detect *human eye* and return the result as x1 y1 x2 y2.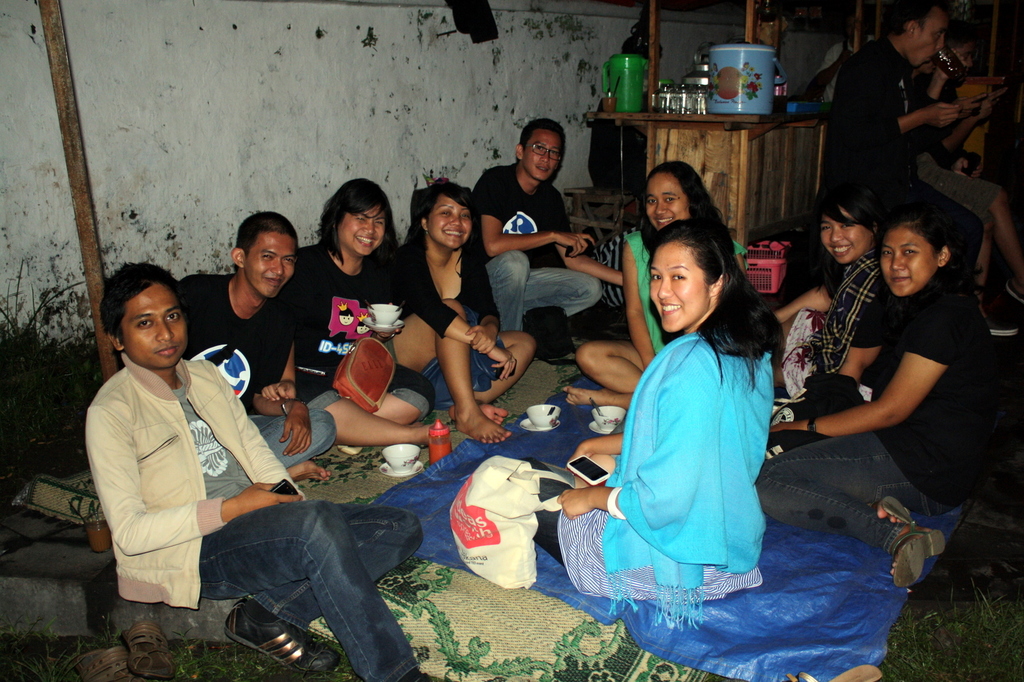
662 195 675 202.
